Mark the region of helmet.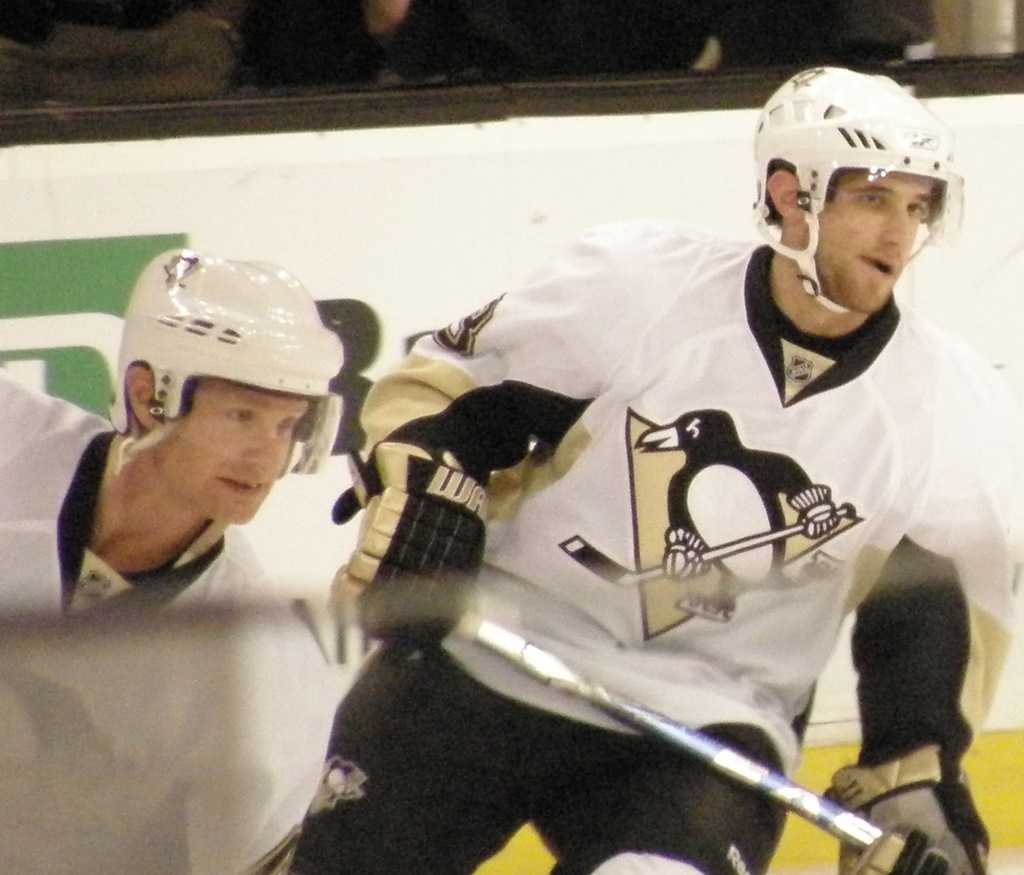
Region: [left=116, top=250, right=344, bottom=525].
